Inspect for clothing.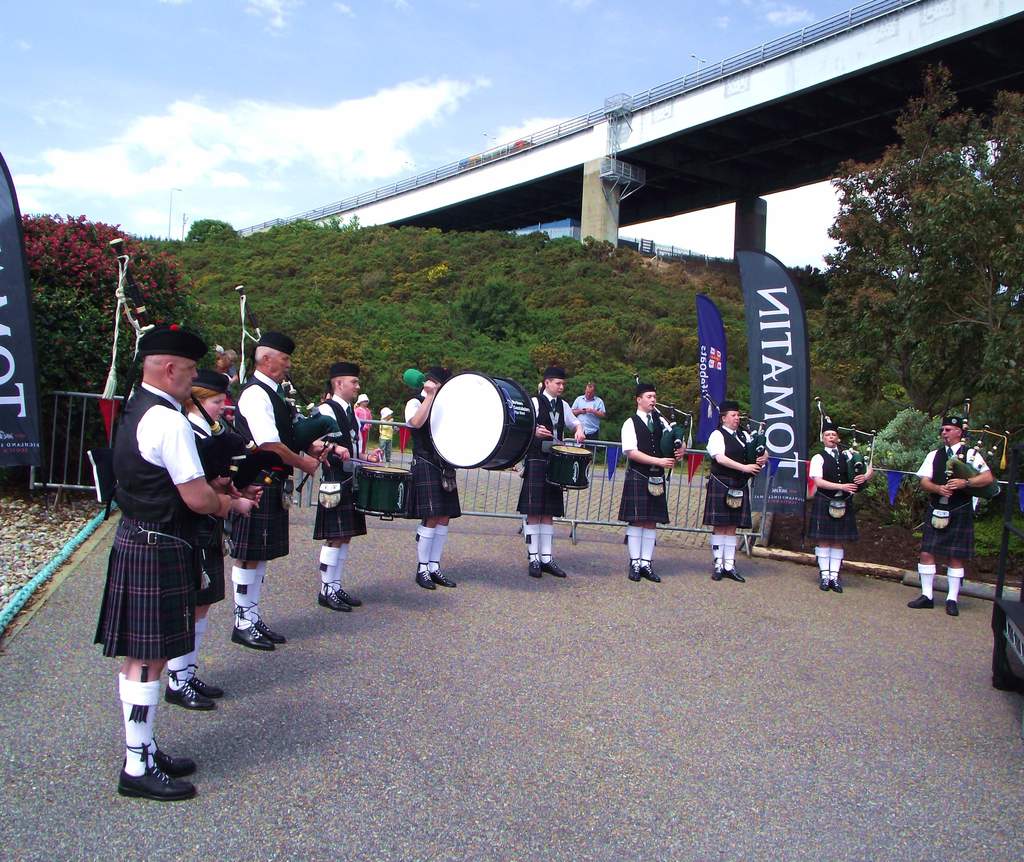
Inspection: [569, 390, 603, 477].
